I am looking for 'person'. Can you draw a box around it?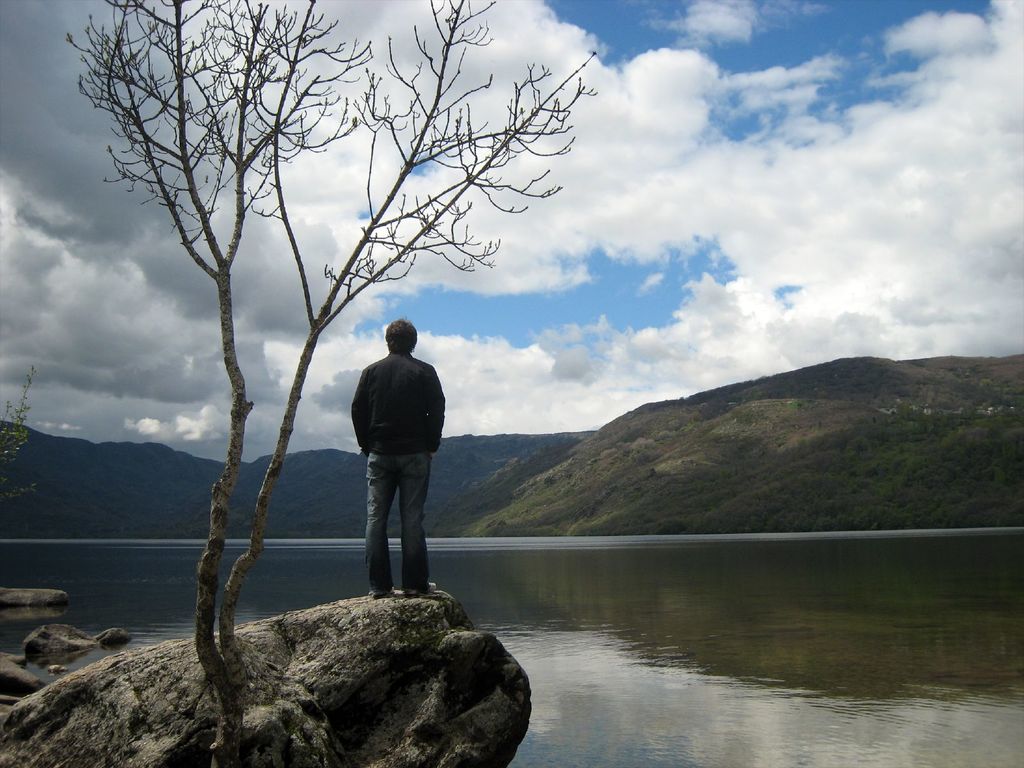
Sure, the bounding box is {"x1": 346, "y1": 308, "x2": 450, "y2": 610}.
